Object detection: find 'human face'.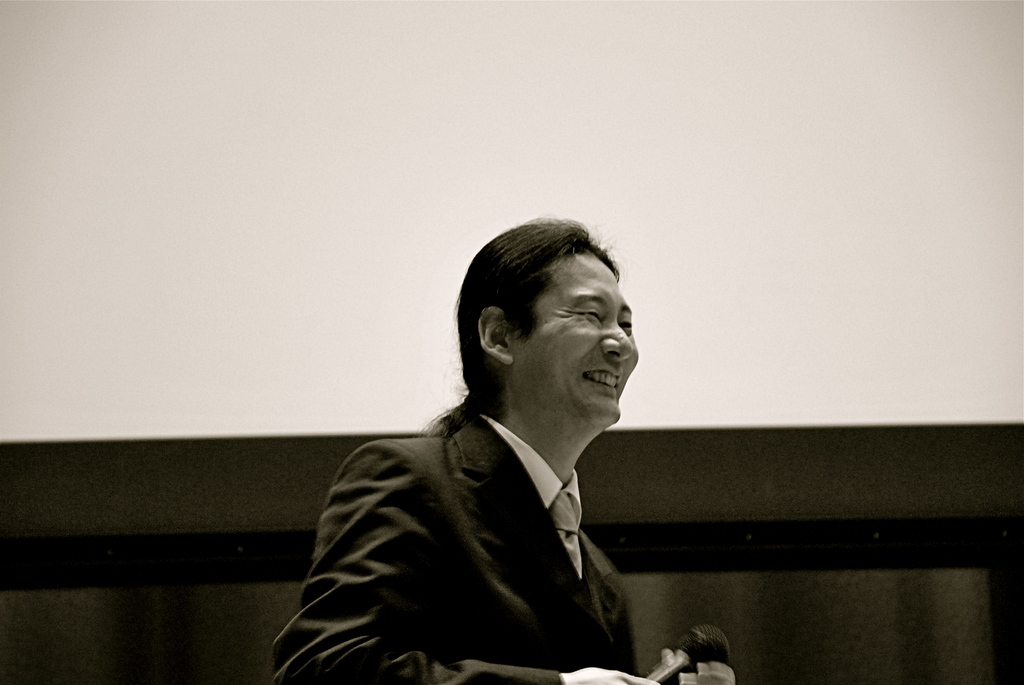
[513,252,641,423].
